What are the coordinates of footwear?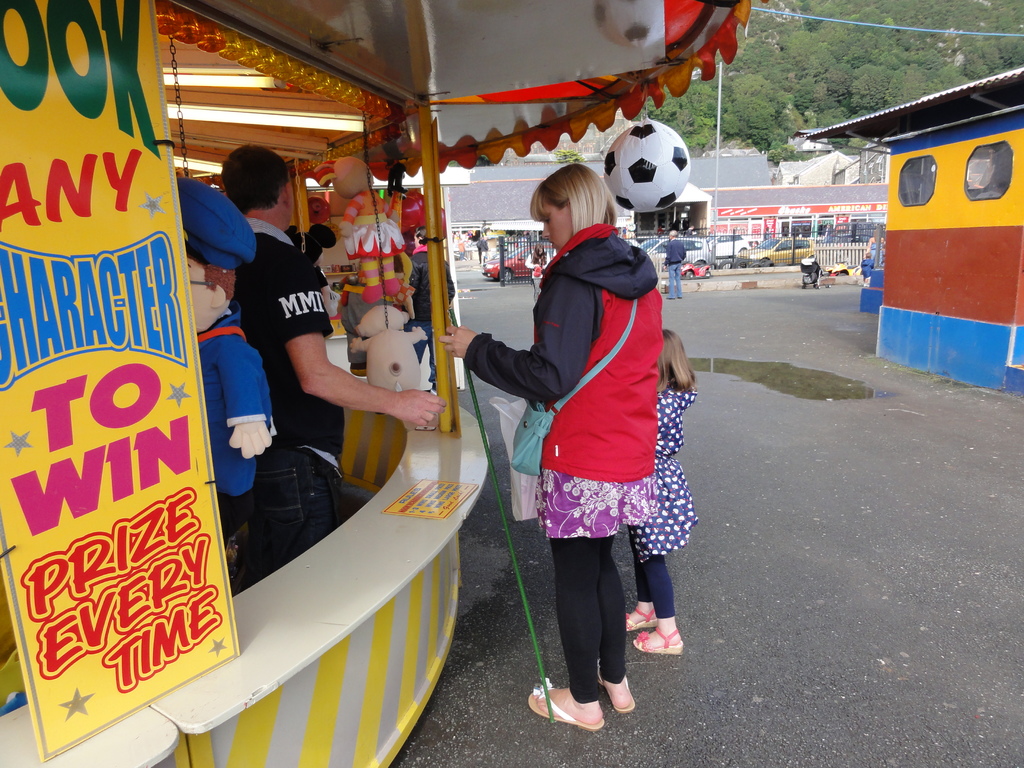
region(589, 662, 636, 713).
